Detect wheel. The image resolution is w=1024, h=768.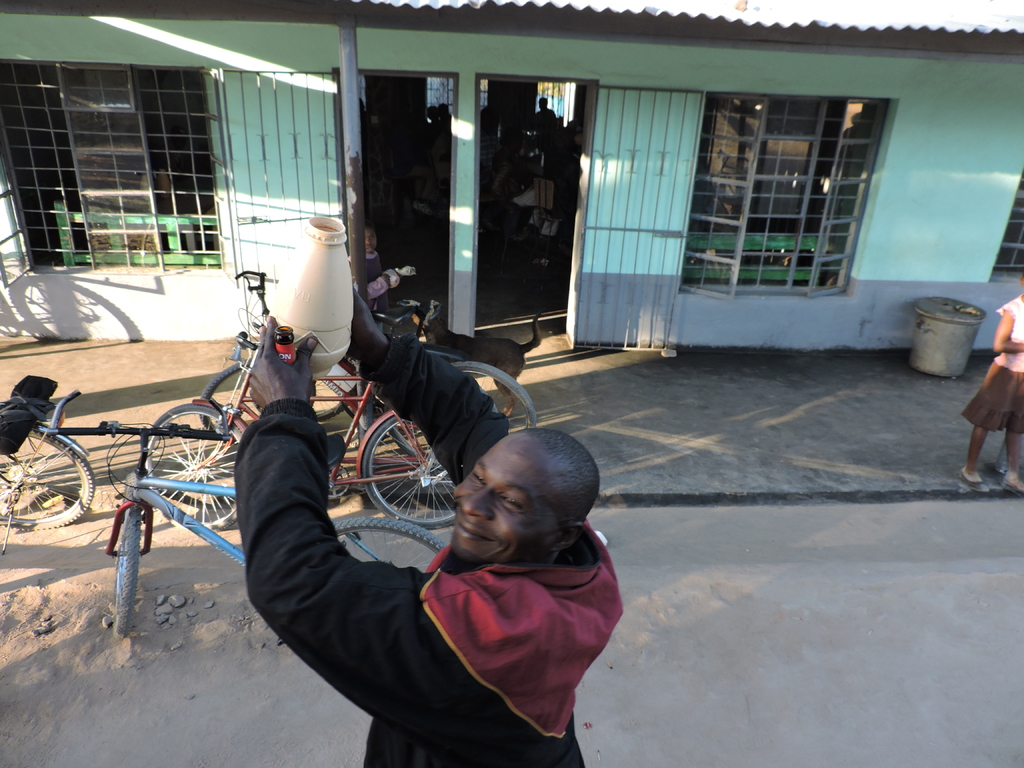
box=[306, 376, 346, 422].
